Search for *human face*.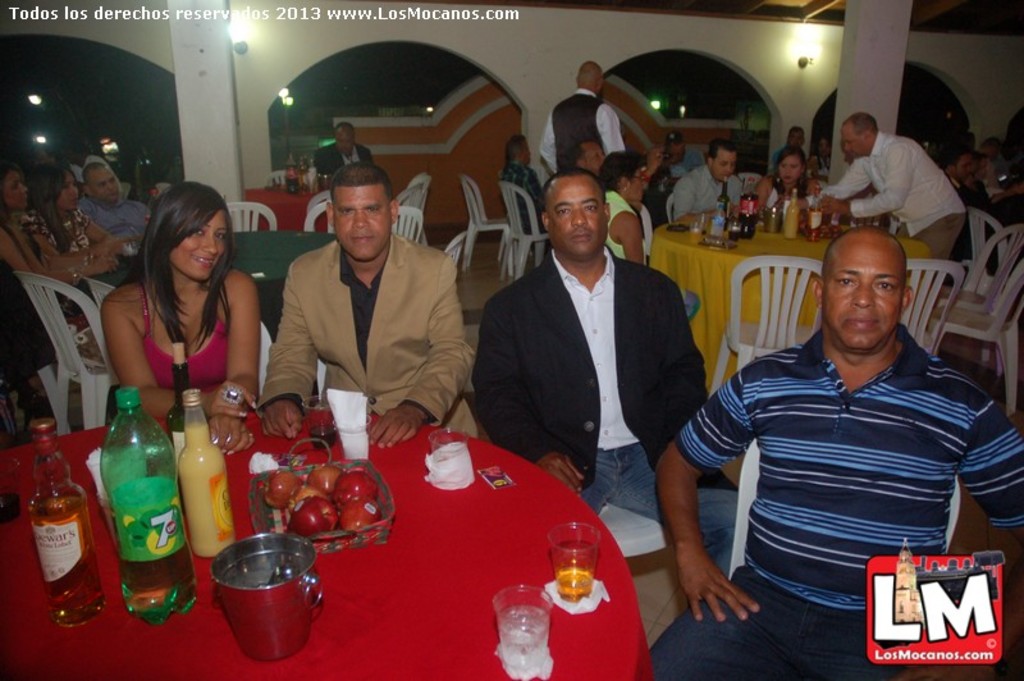
Found at Rect(712, 152, 736, 178).
